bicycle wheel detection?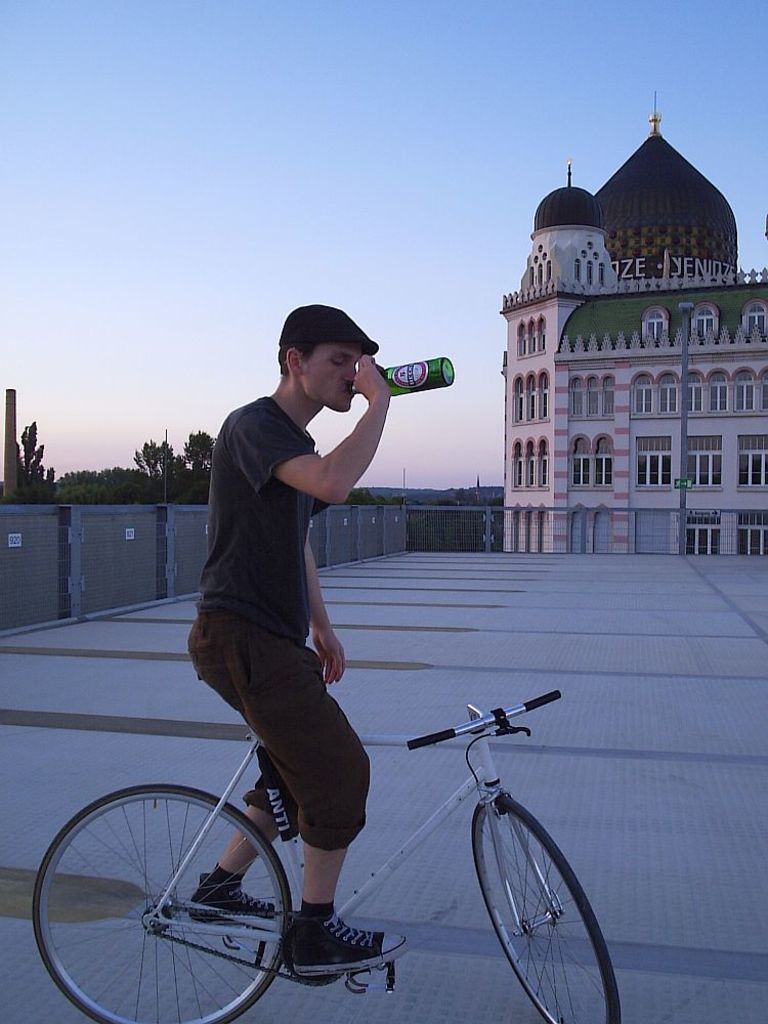
region(468, 788, 621, 1023)
